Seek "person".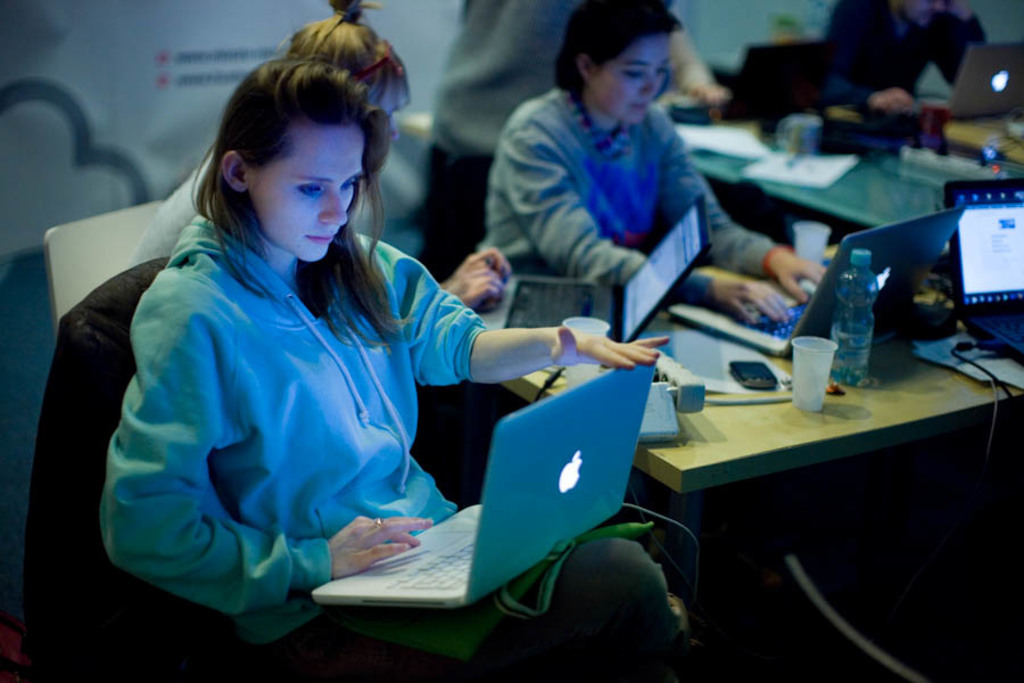
[129,0,517,332].
